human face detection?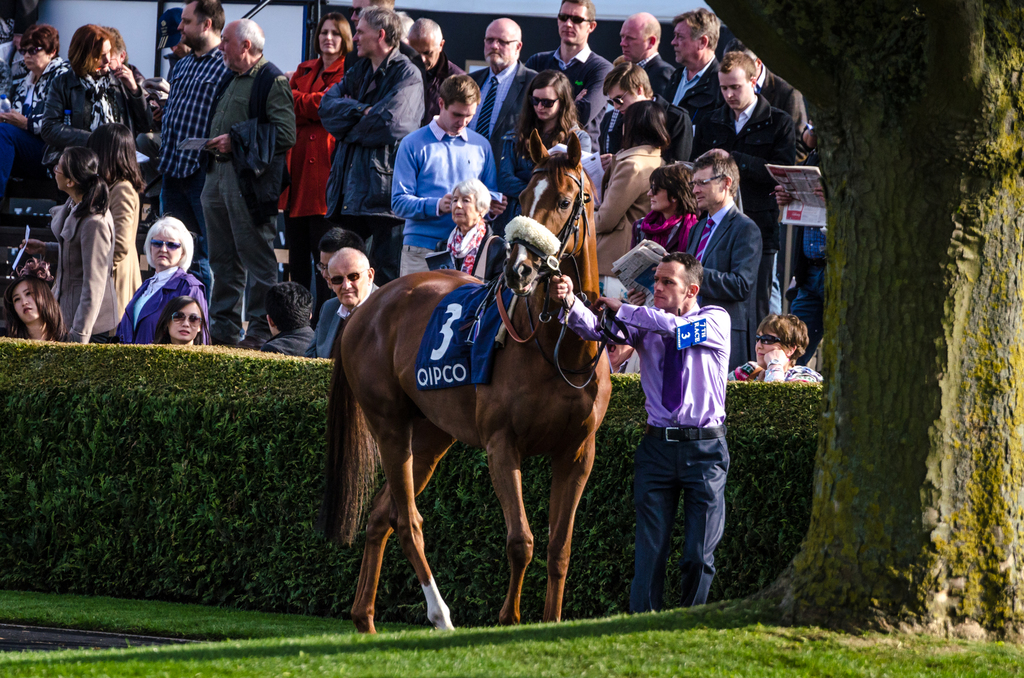
bbox(656, 265, 686, 311)
